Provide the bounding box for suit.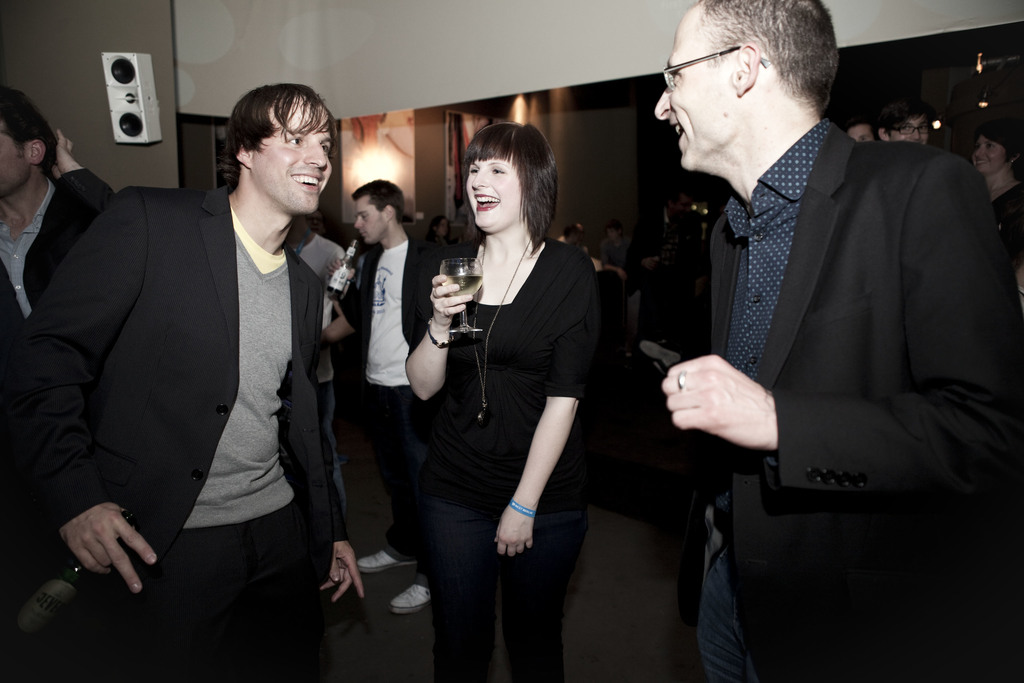
Rect(0, 168, 91, 433).
